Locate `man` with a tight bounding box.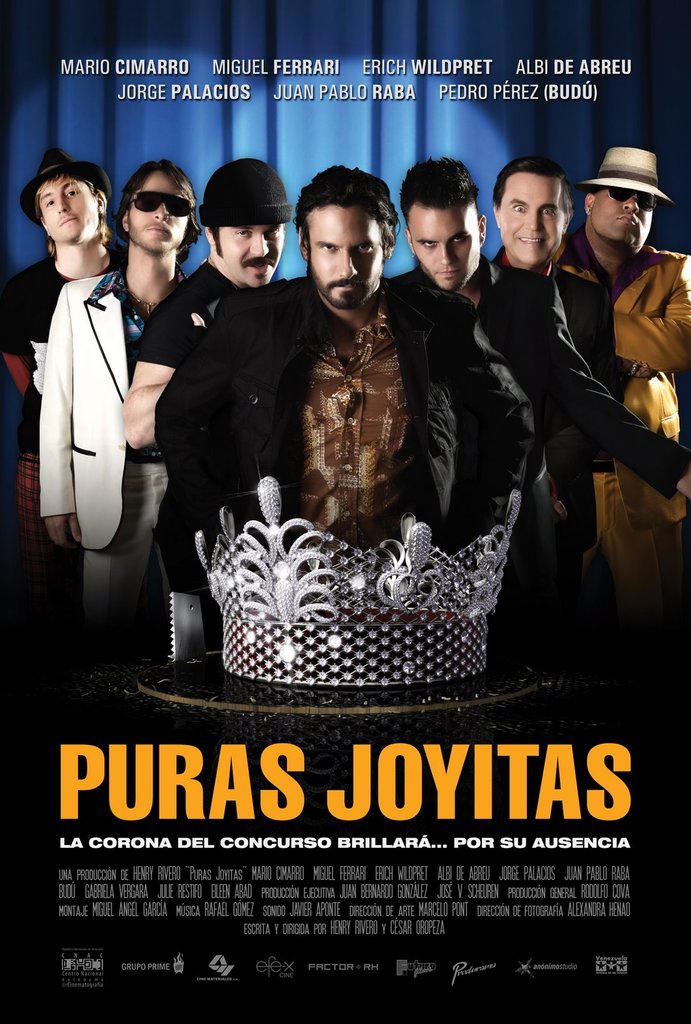
35, 151, 209, 664.
